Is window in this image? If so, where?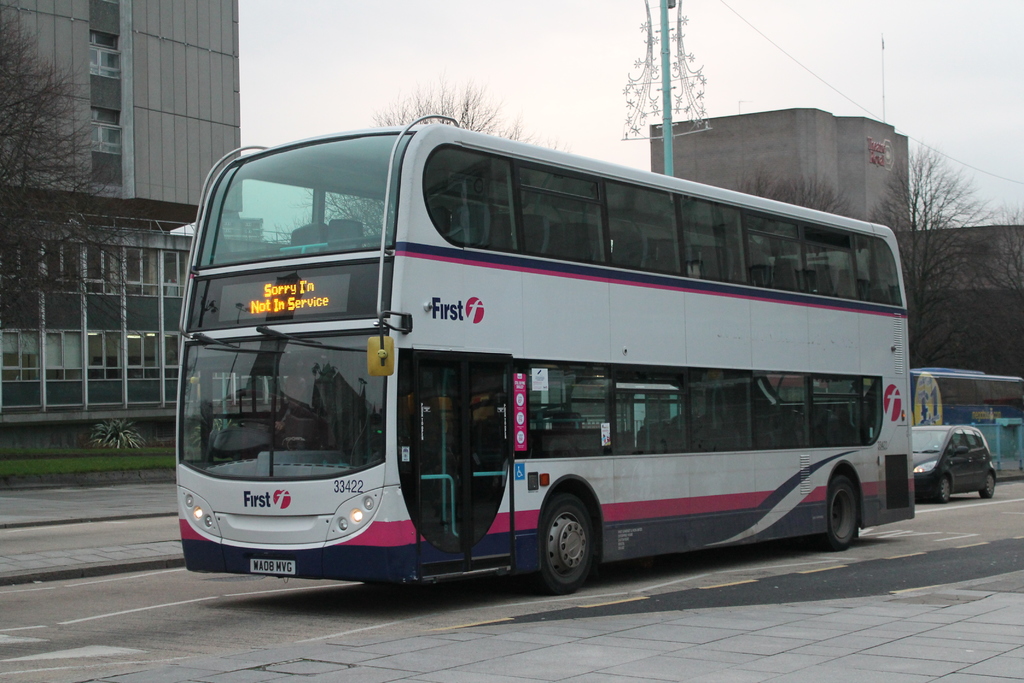
Yes, at Rect(516, 347, 609, 463).
